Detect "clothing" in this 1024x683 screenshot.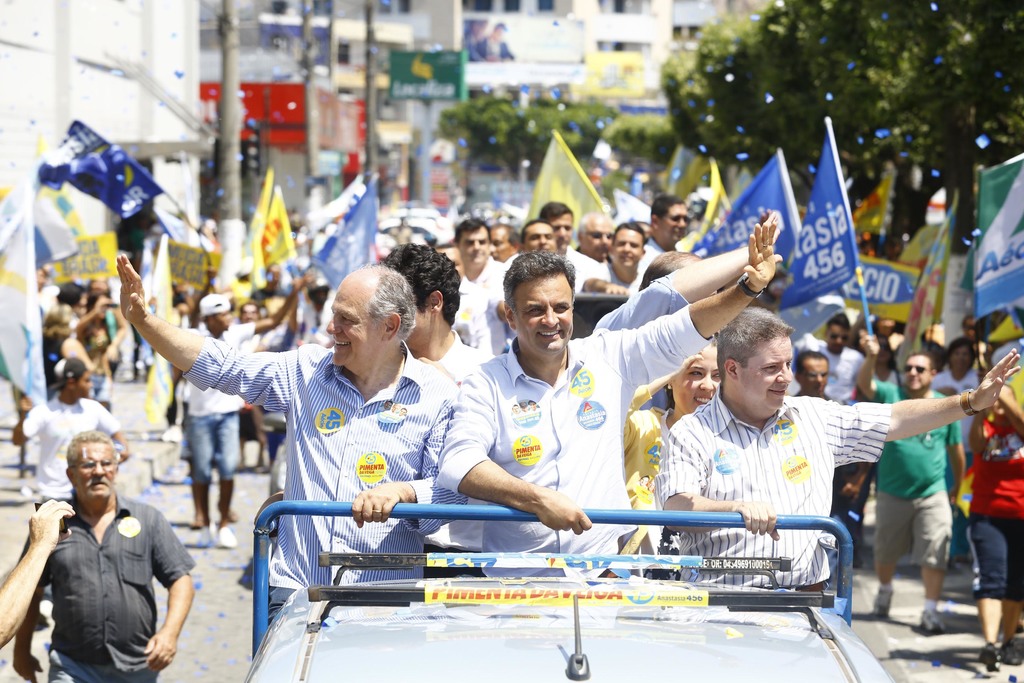
Detection: locate(858, 500, 944, 574).
